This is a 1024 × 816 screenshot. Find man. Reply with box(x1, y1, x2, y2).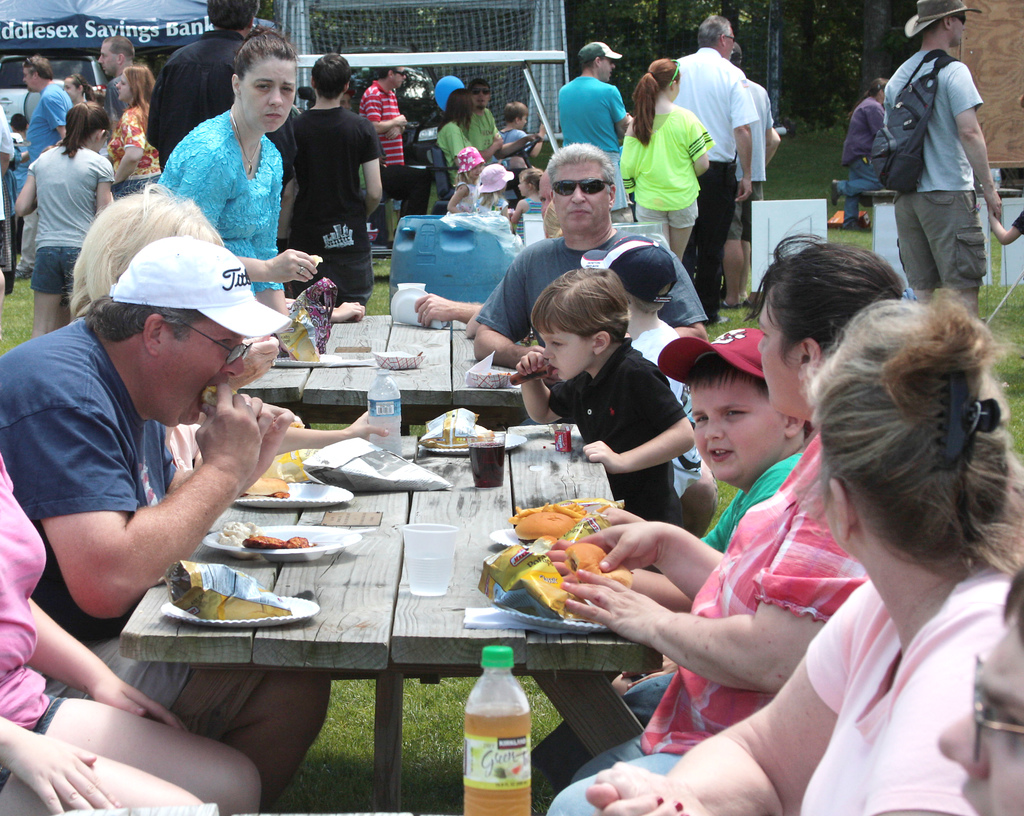
box(93, 31, 143, 128).
